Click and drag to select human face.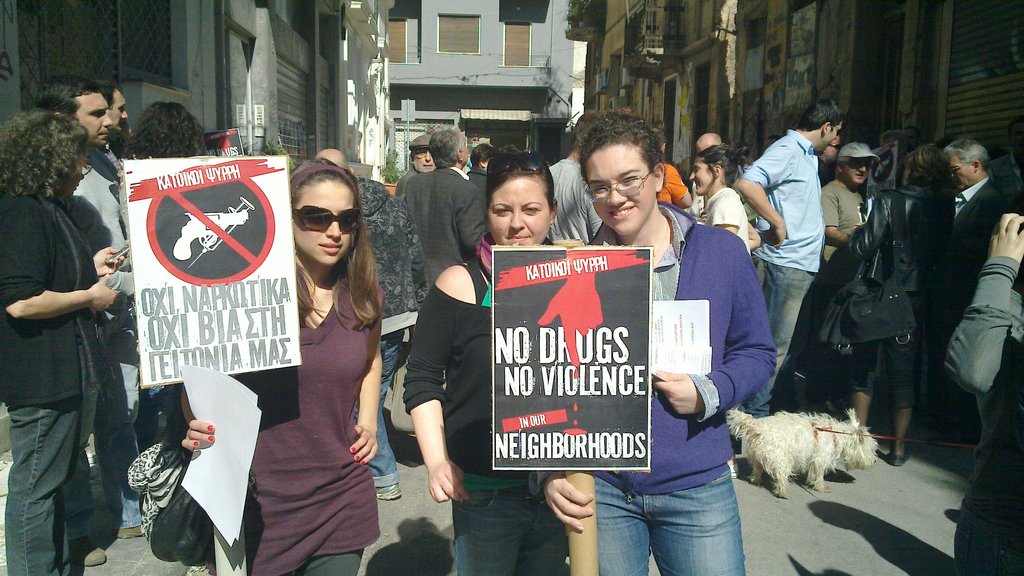
Selection: box(111, 88, 126, 130).
